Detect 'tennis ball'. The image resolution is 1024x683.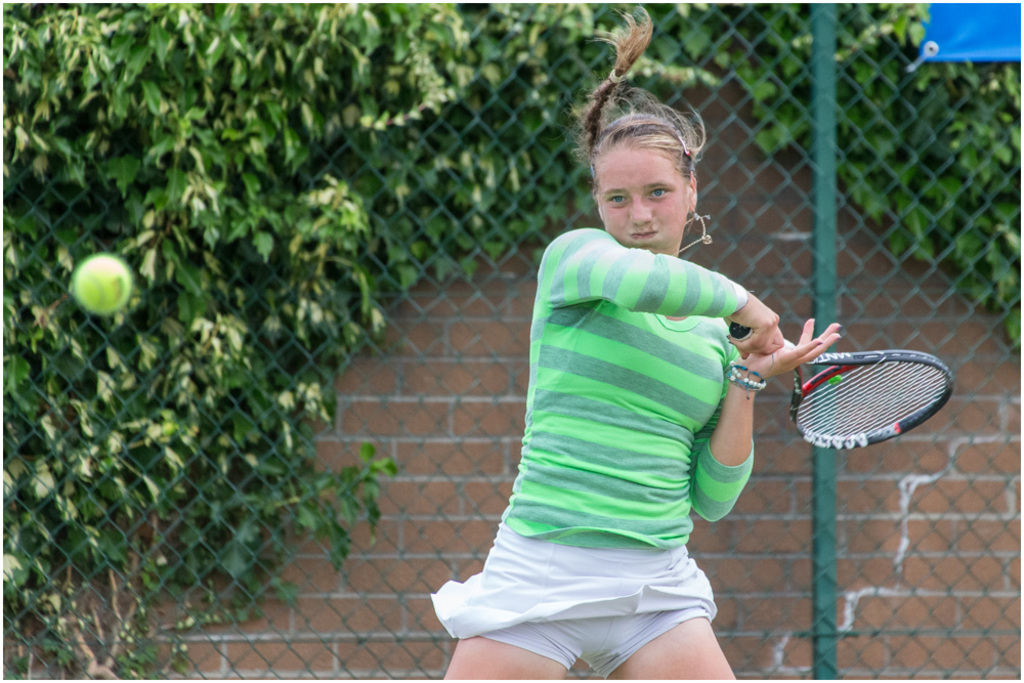
box=[77, 259, 128, 312].
